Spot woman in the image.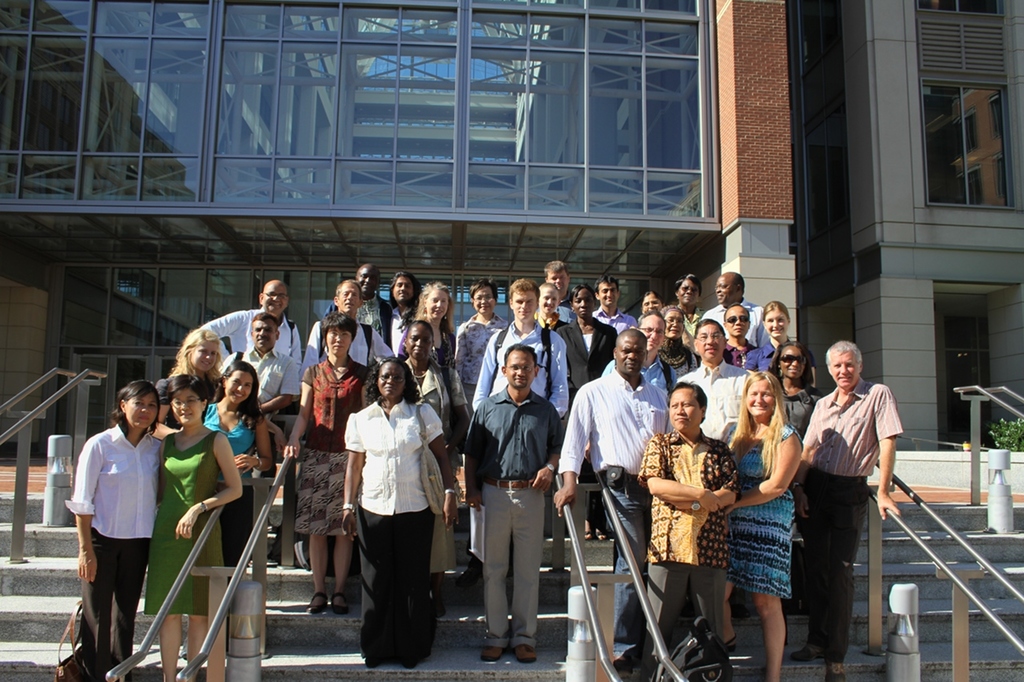
woman found at box=[456, 281, 512, 501].
